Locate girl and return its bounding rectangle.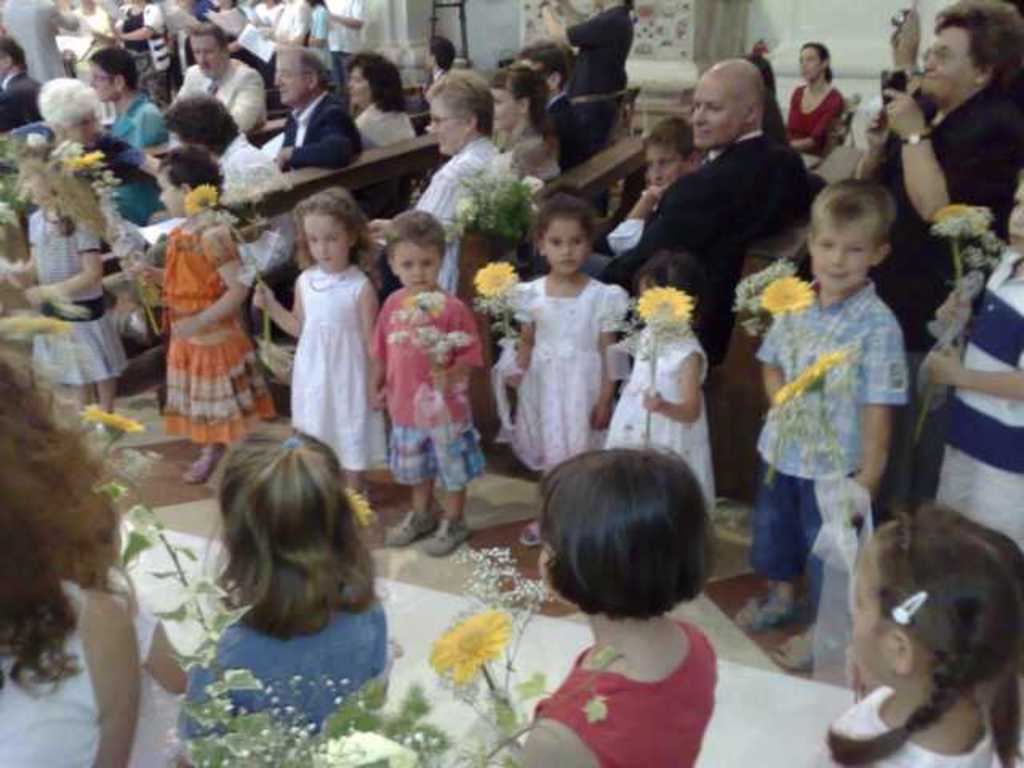
(left=254, top=194, right=382, bottom=509).
